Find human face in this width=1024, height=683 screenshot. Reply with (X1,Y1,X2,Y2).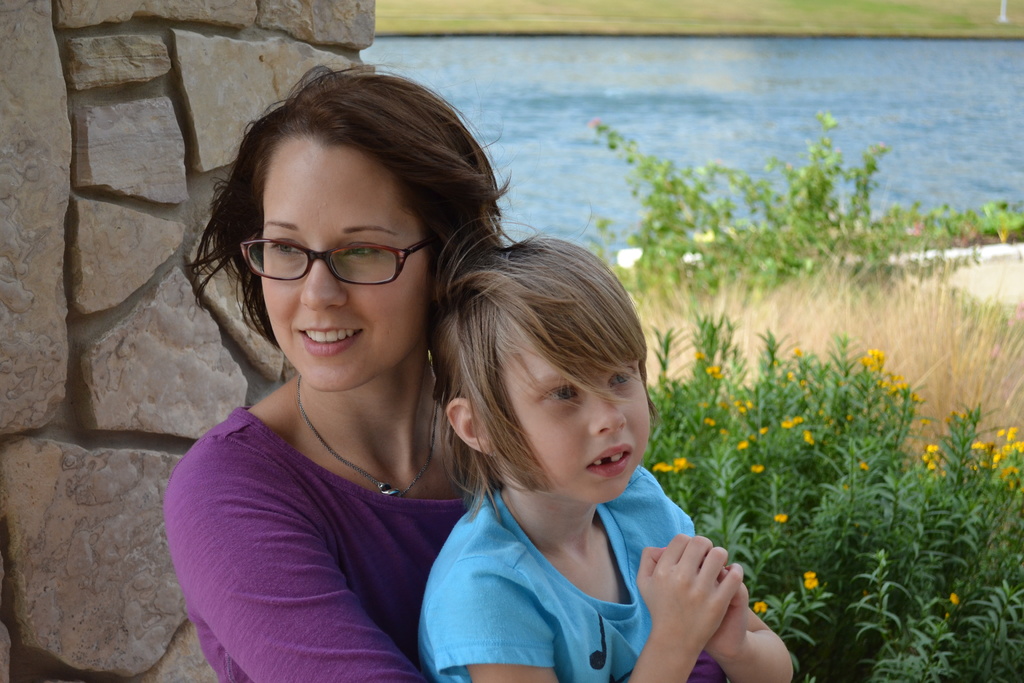
(261,147,431,388).
